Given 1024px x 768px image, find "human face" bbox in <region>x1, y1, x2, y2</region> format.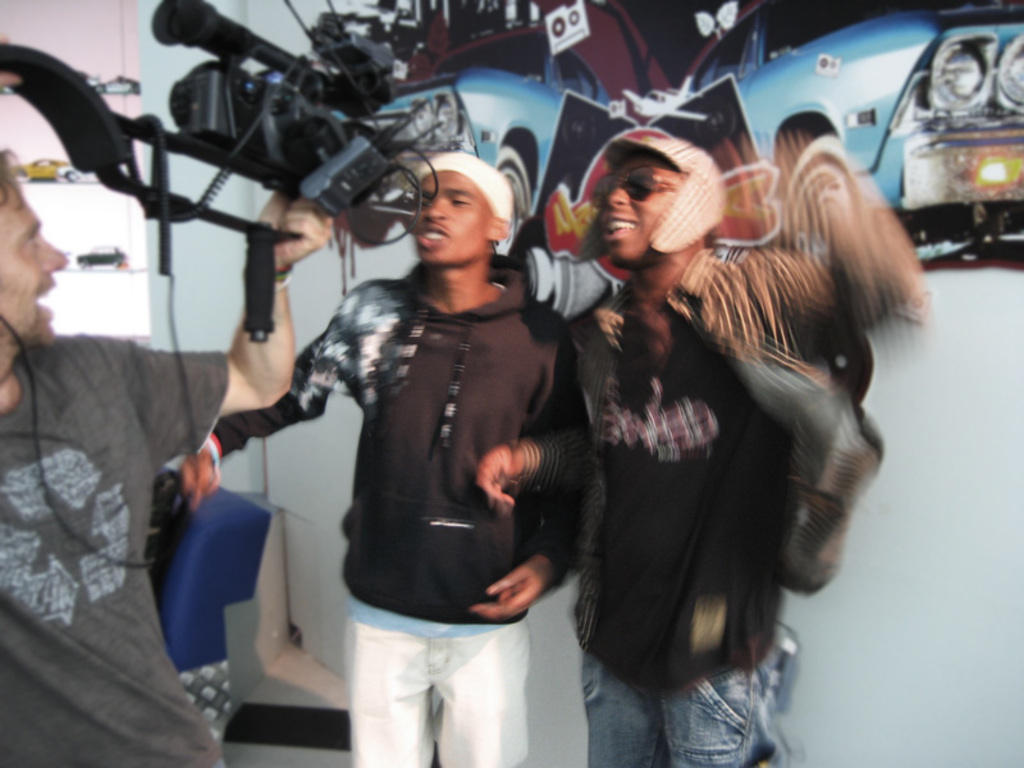
<region>0, 180, 65, 346</region>.
